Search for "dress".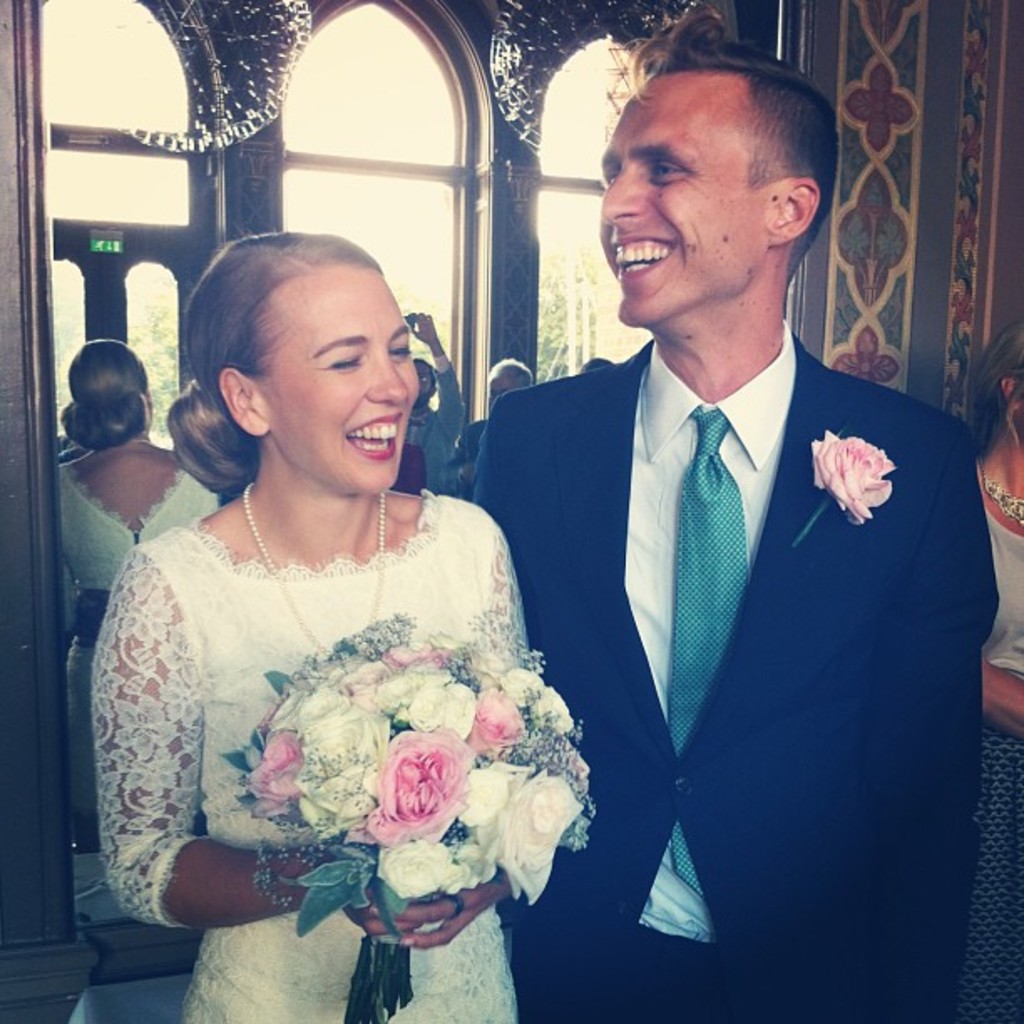
Found at bbox(100, 494, 525, 1022).
